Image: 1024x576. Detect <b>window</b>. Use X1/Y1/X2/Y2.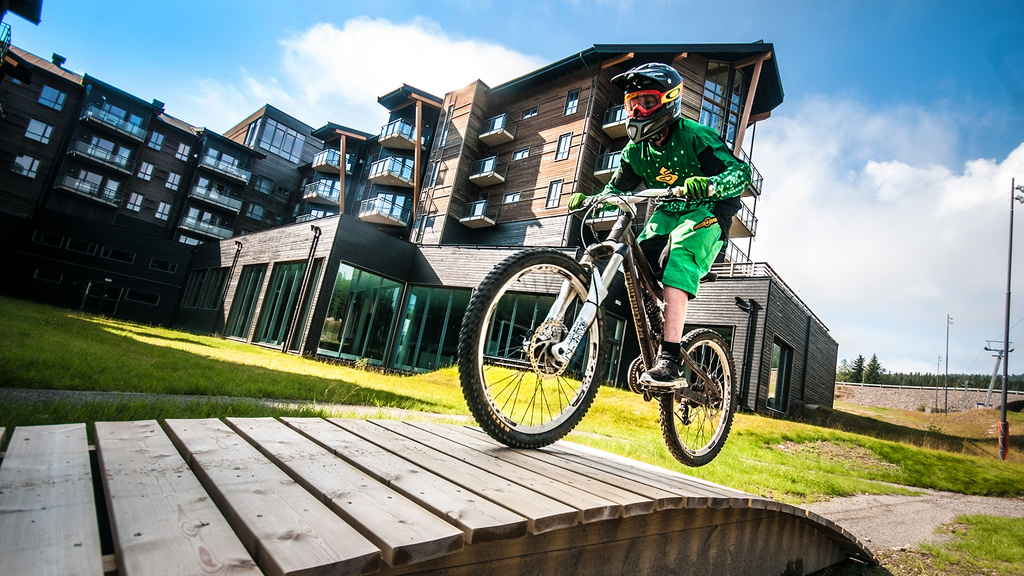
514/148/531/157.
